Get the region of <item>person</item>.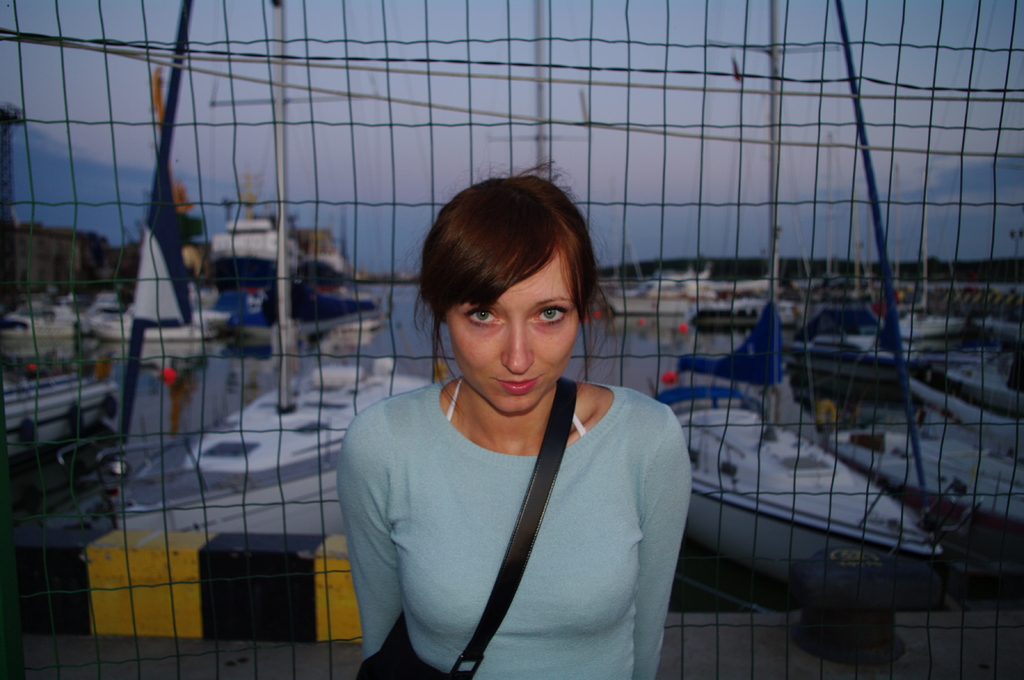
329:170:692:674.
